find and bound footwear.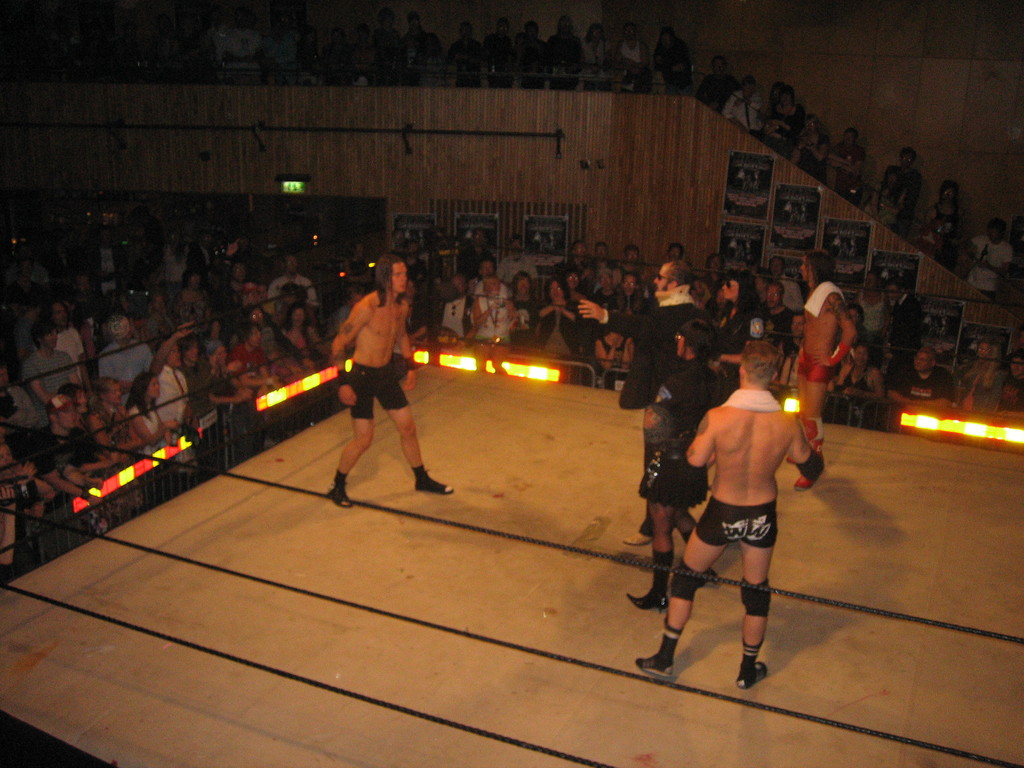
Bound: detection(787, 426, 822, 463).
